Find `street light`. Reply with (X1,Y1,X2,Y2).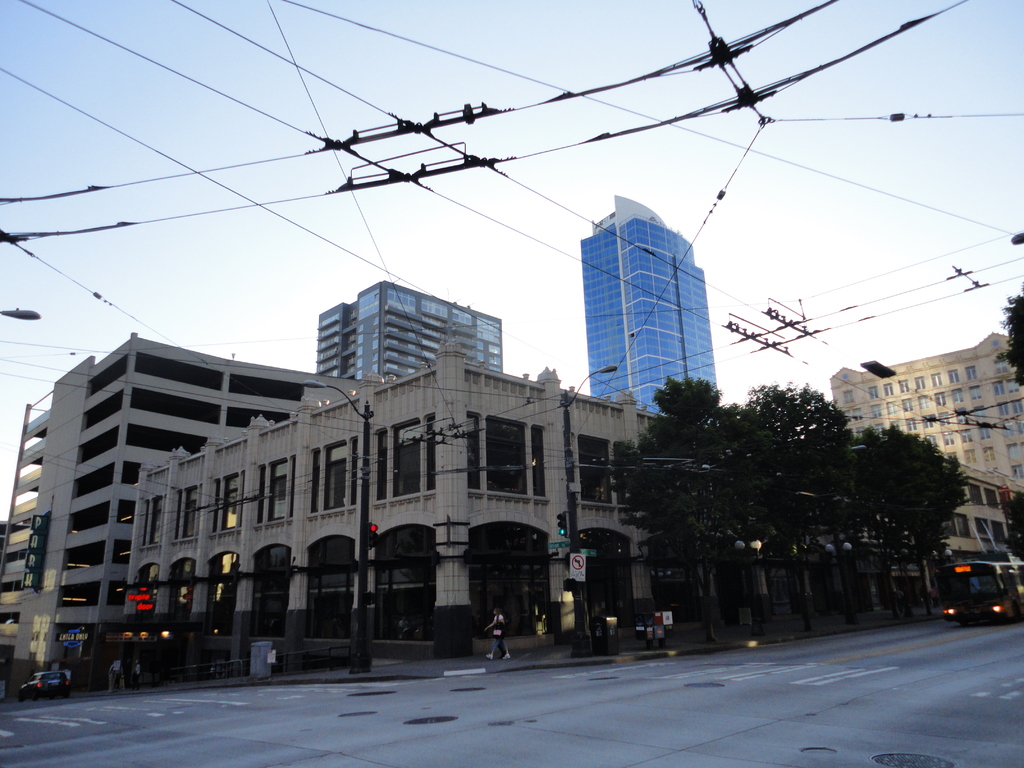
(0,301,44,324).
